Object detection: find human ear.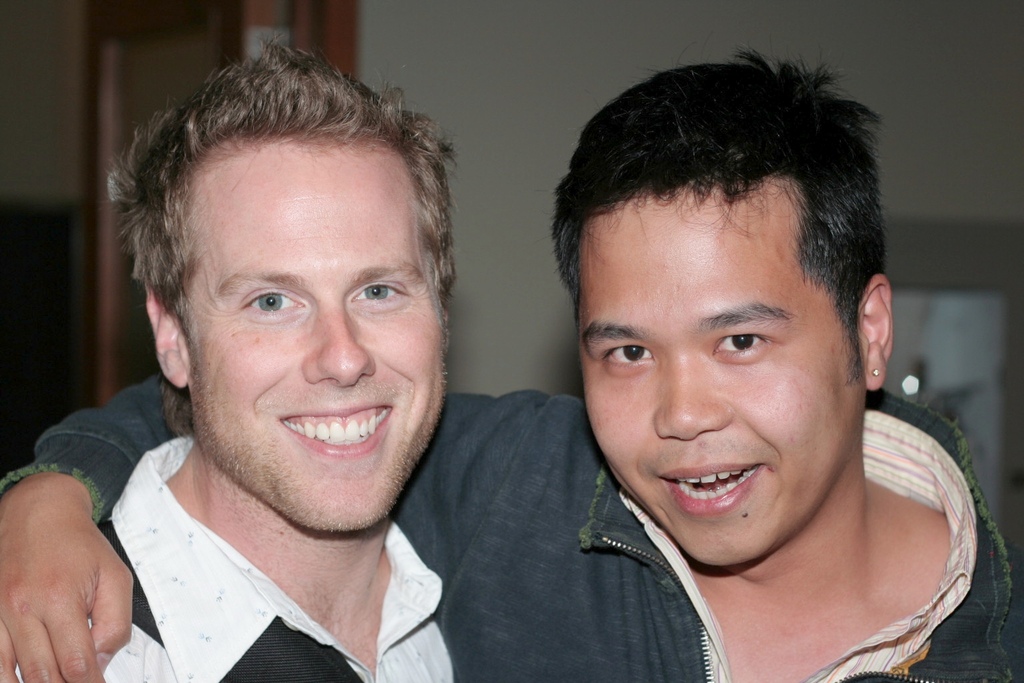
region(145, 281, 191, 386).
